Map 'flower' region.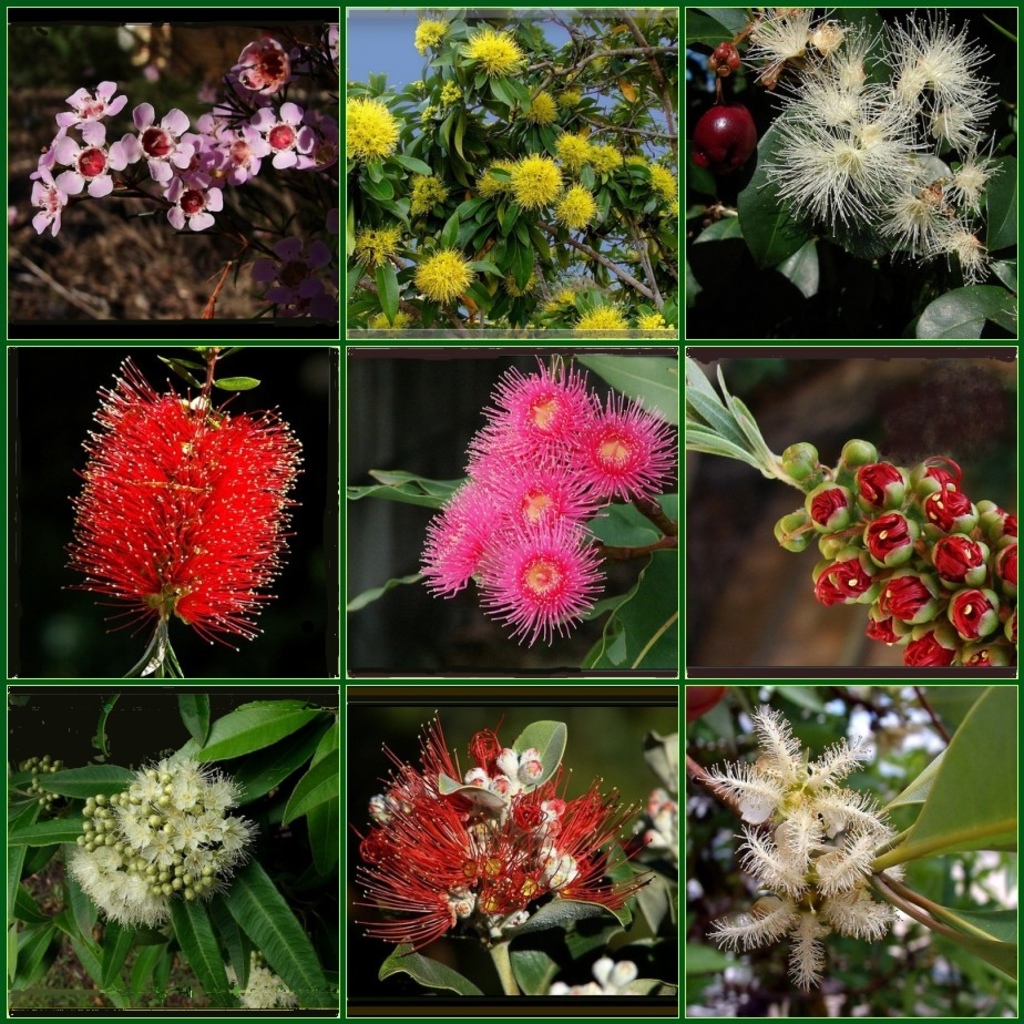
Mapped to <region>412, 248, 478, 299</region>.
